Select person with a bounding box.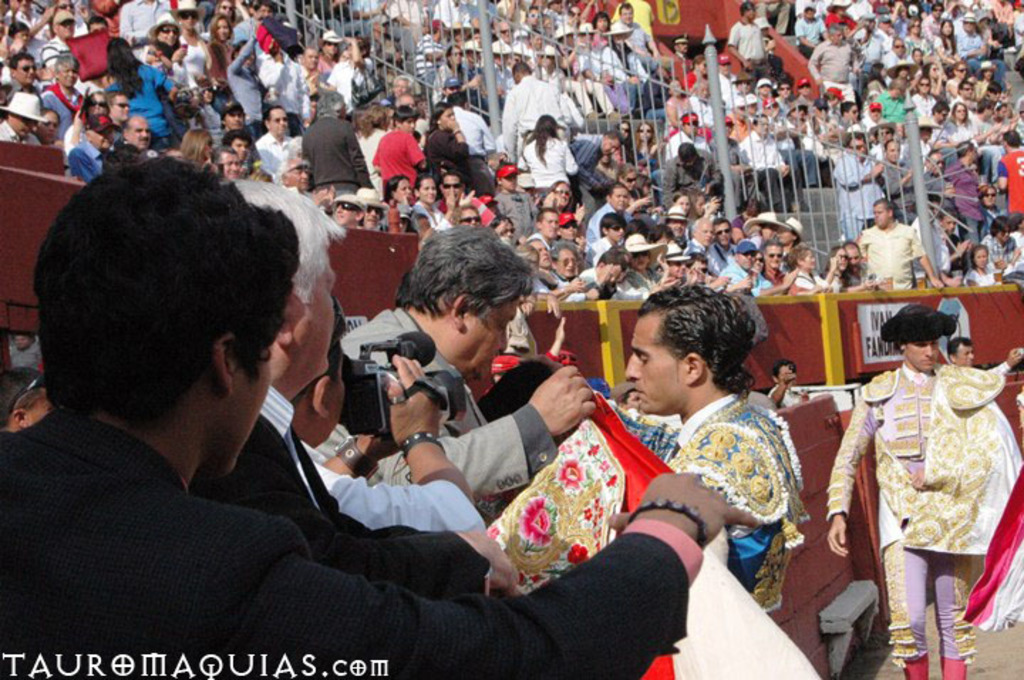
[311,222,609,531].
